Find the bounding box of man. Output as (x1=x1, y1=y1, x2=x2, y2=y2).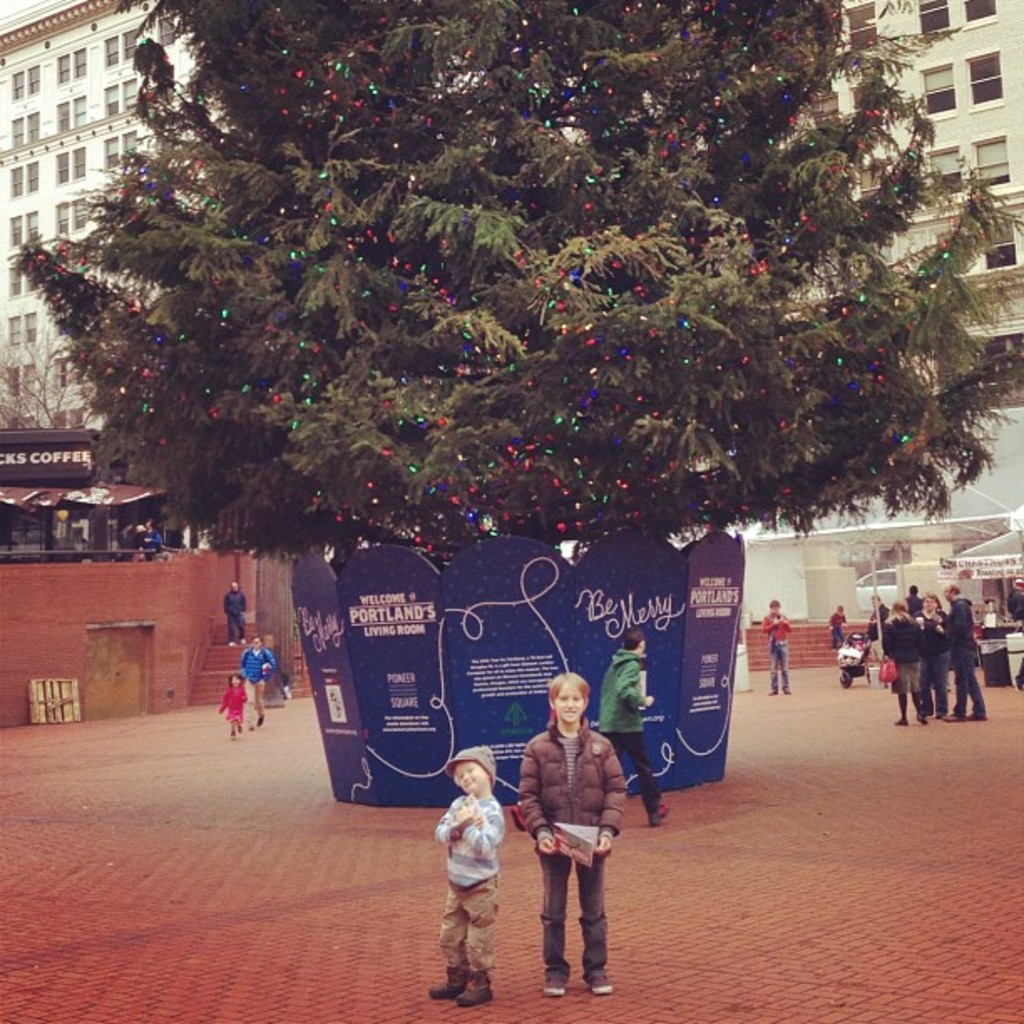
(x1=223, y1=579, x2=251, y2=646).
